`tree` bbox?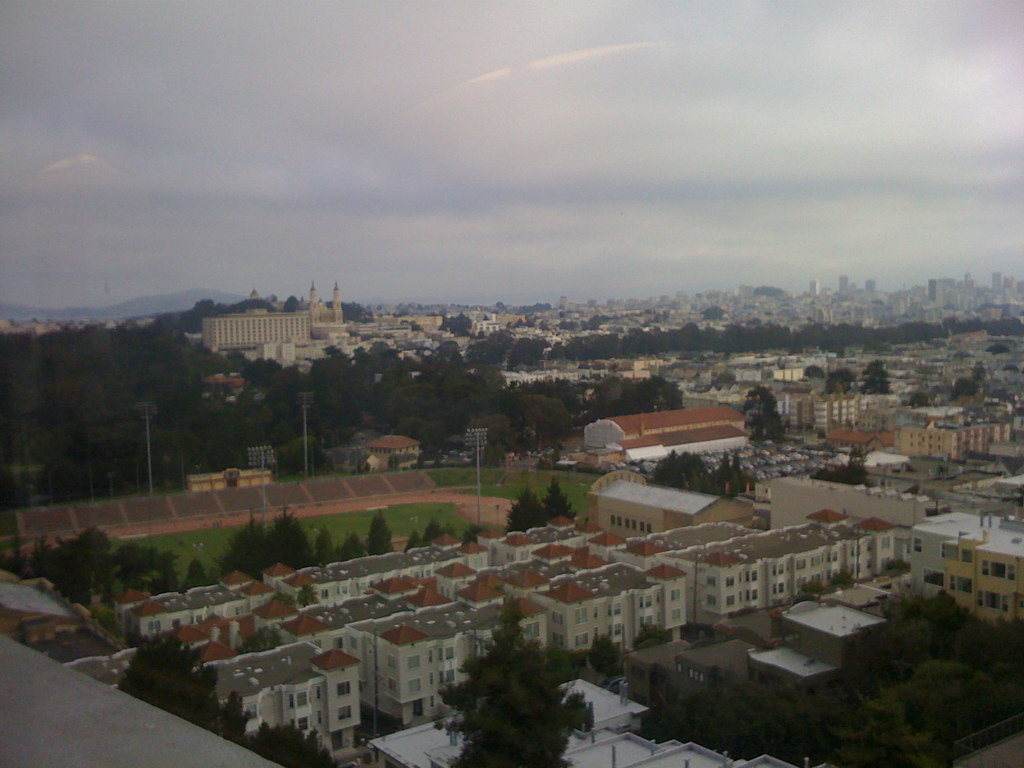
[717,321,746,356]
